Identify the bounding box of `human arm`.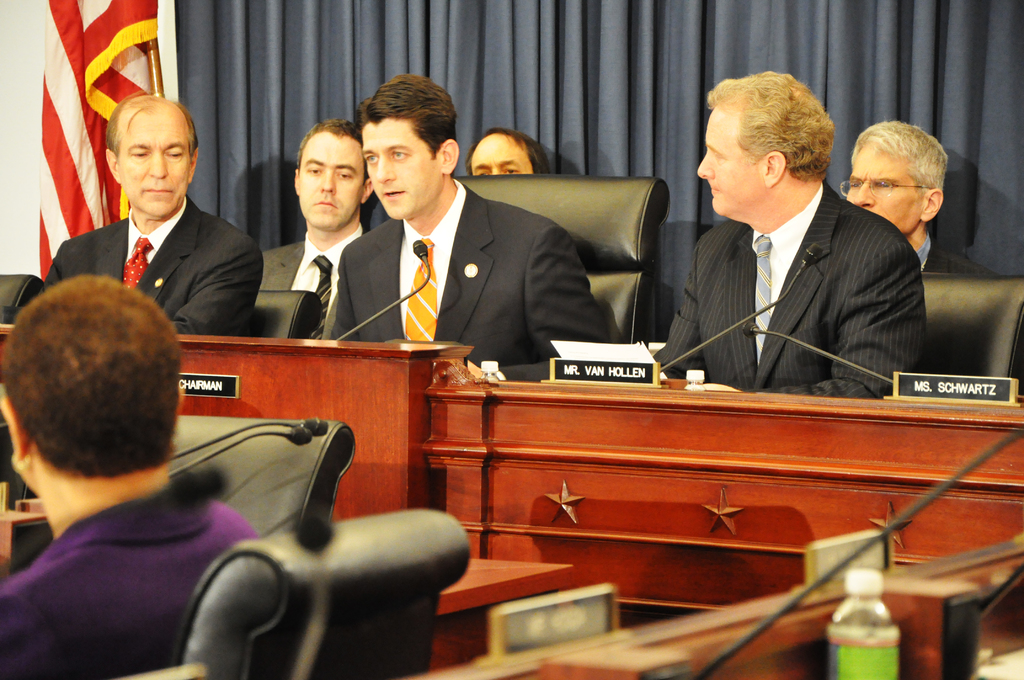
left=656, top=237, right=710, bottom=387.
